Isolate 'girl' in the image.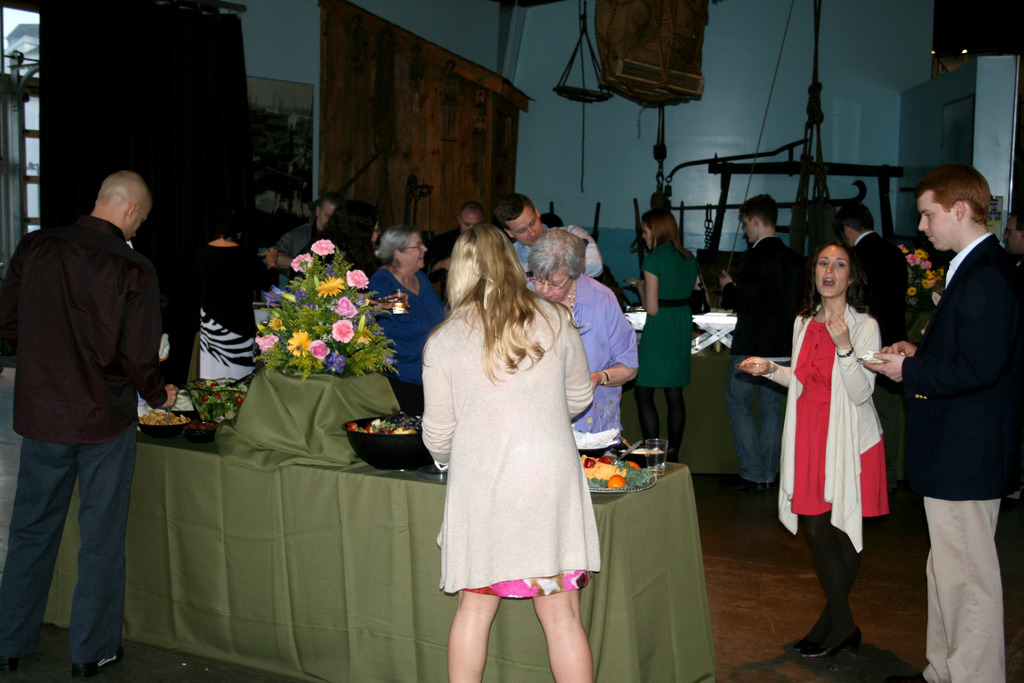
Isolated region: x1=635 y1=208 x2=703 y2=460.
